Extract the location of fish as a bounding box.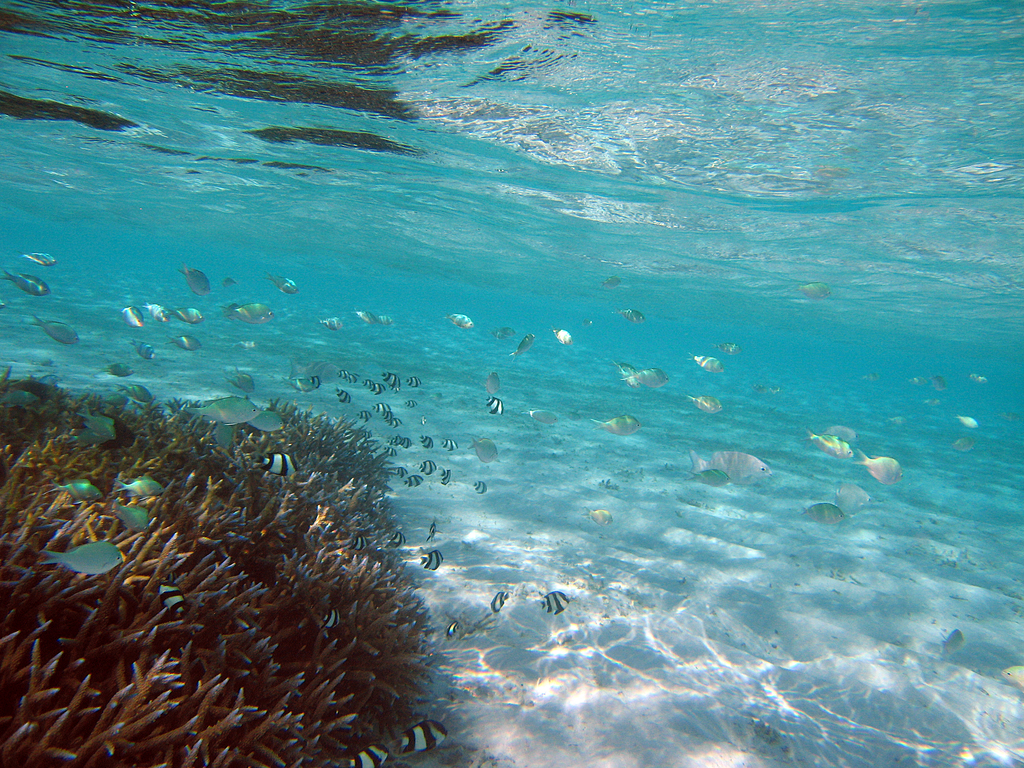
(355, 308, 376, 326).
